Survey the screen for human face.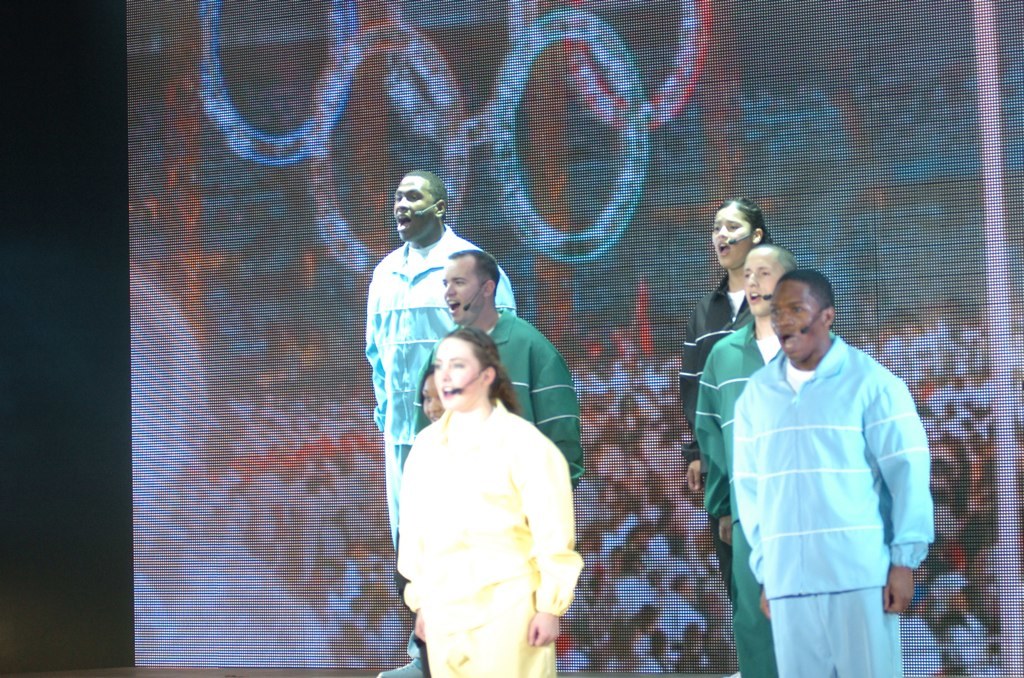
Survey found: region(389, 174, 444, 241).
